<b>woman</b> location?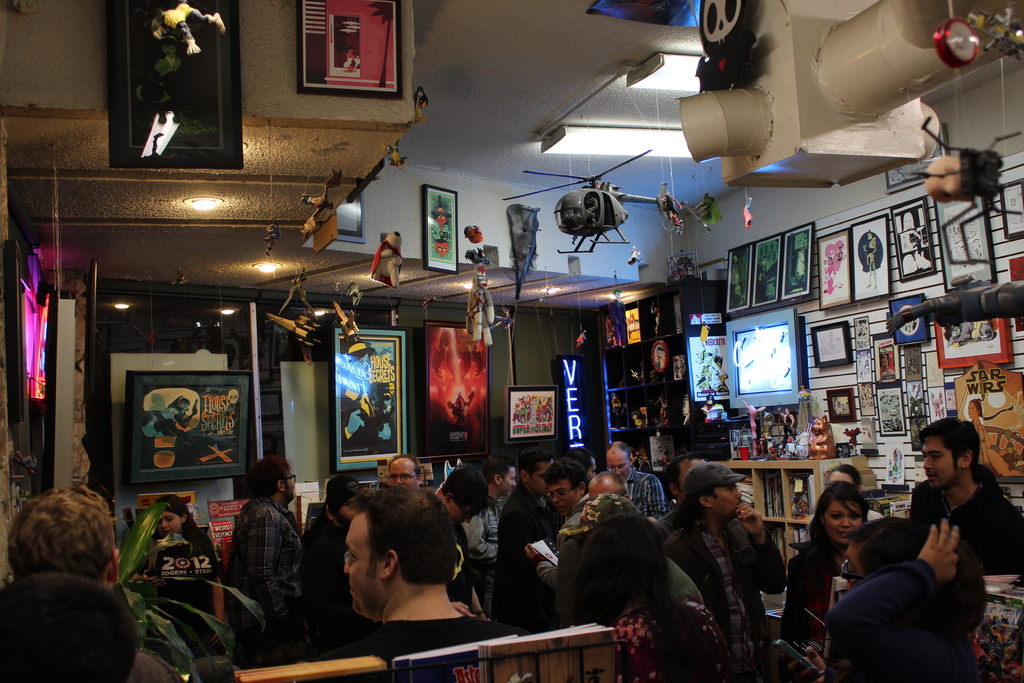
bbox=[577, 514, 732, 682]
